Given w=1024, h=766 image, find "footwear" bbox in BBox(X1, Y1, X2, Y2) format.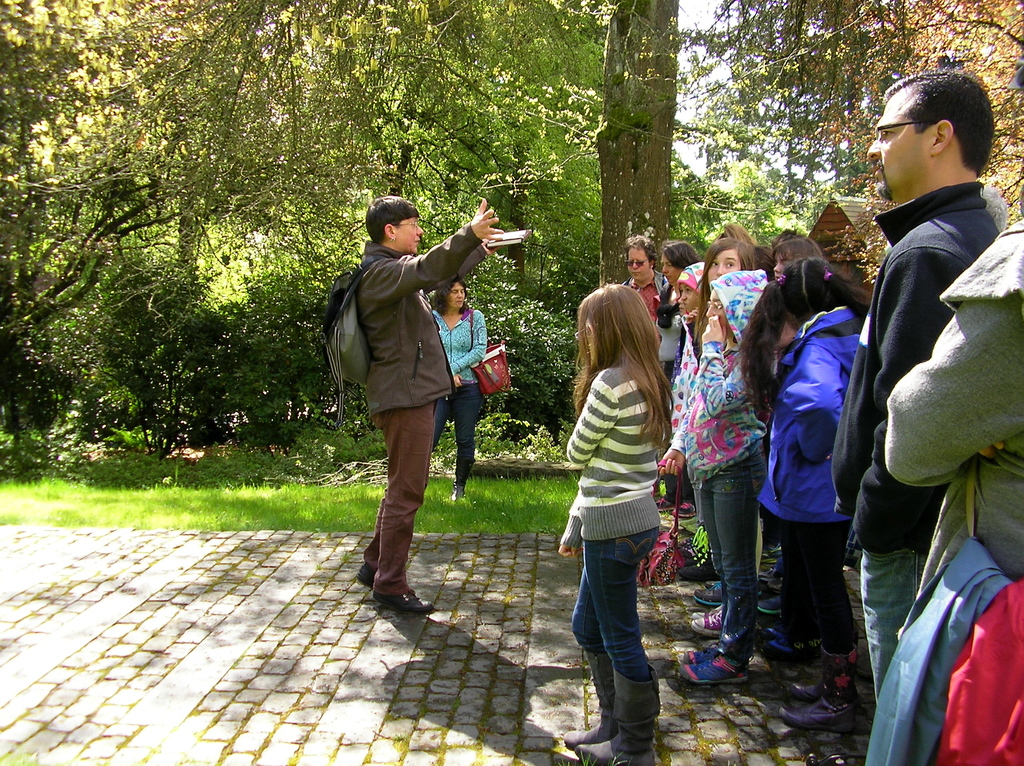
BBox(652, 496, 676, 511).
